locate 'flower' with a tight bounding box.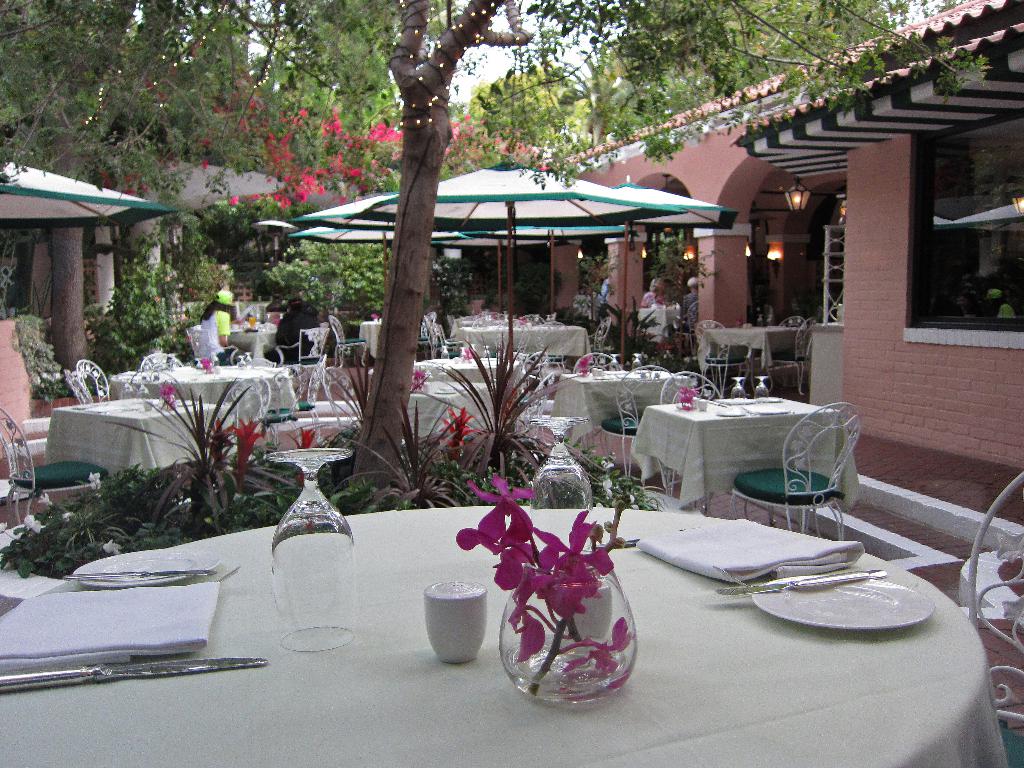
region(215, 415, 263, 474).
